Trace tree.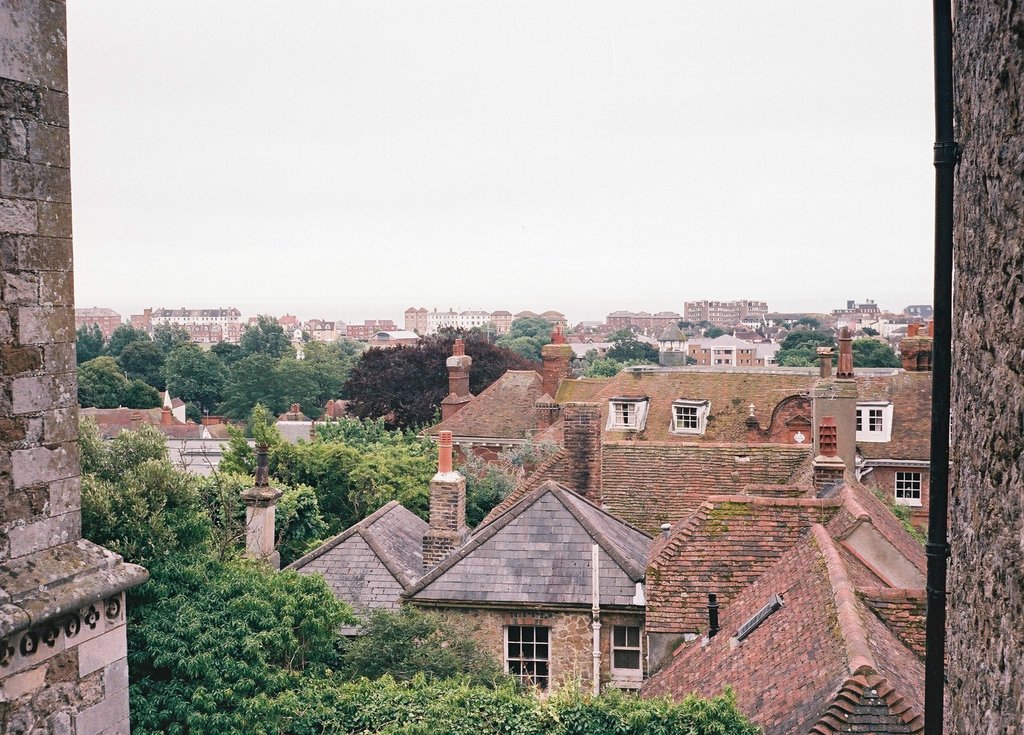
Traced to <box>584,335,660,382</box>.
